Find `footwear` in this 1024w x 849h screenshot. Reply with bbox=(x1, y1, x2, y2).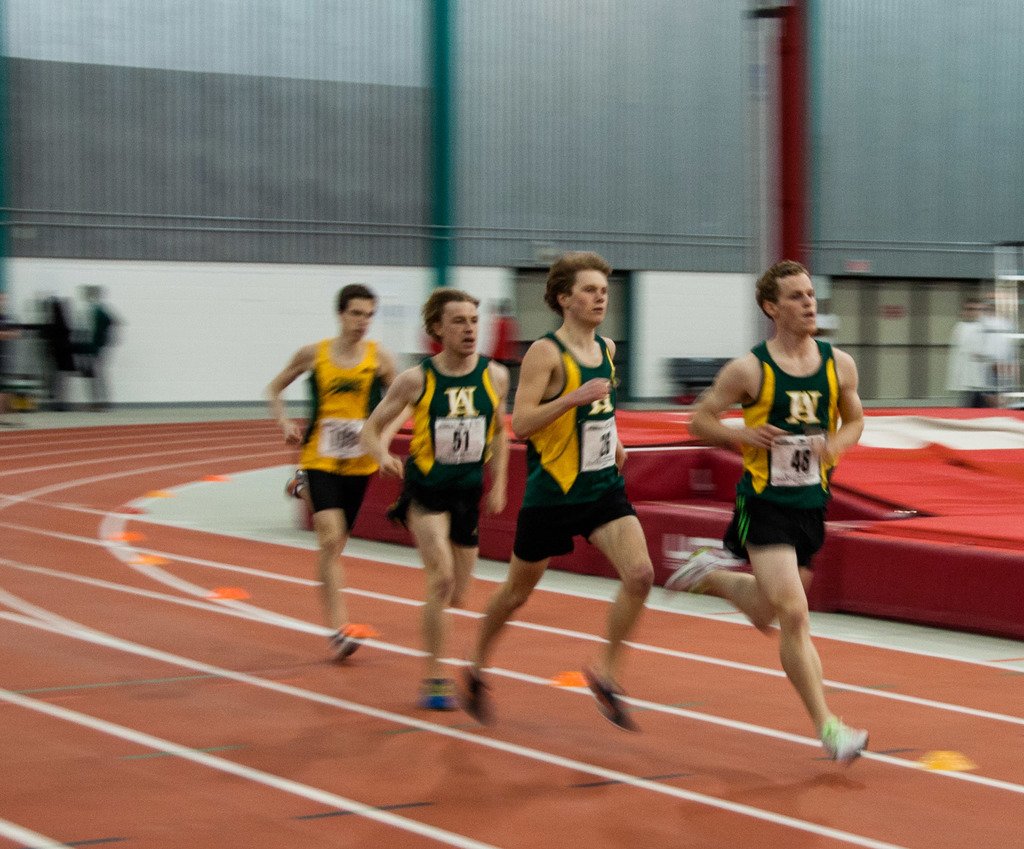
bbox=(331, 624, 363, 661).
